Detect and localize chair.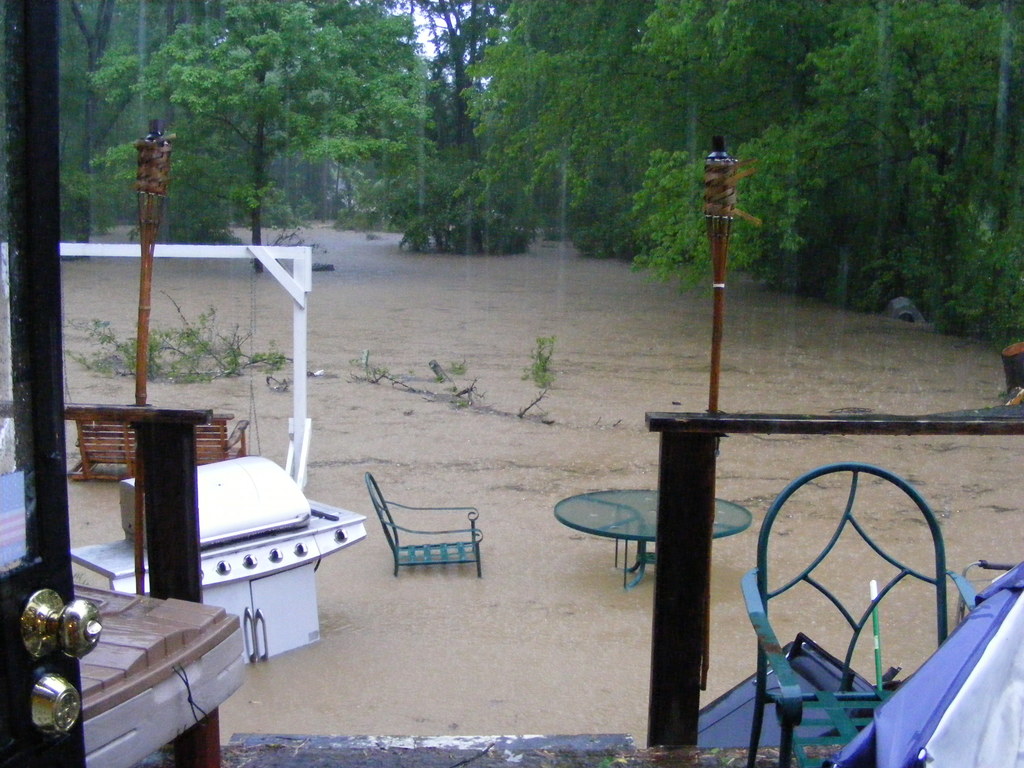
Localized at x1=741, y1=458, x2=984, y2=767.
